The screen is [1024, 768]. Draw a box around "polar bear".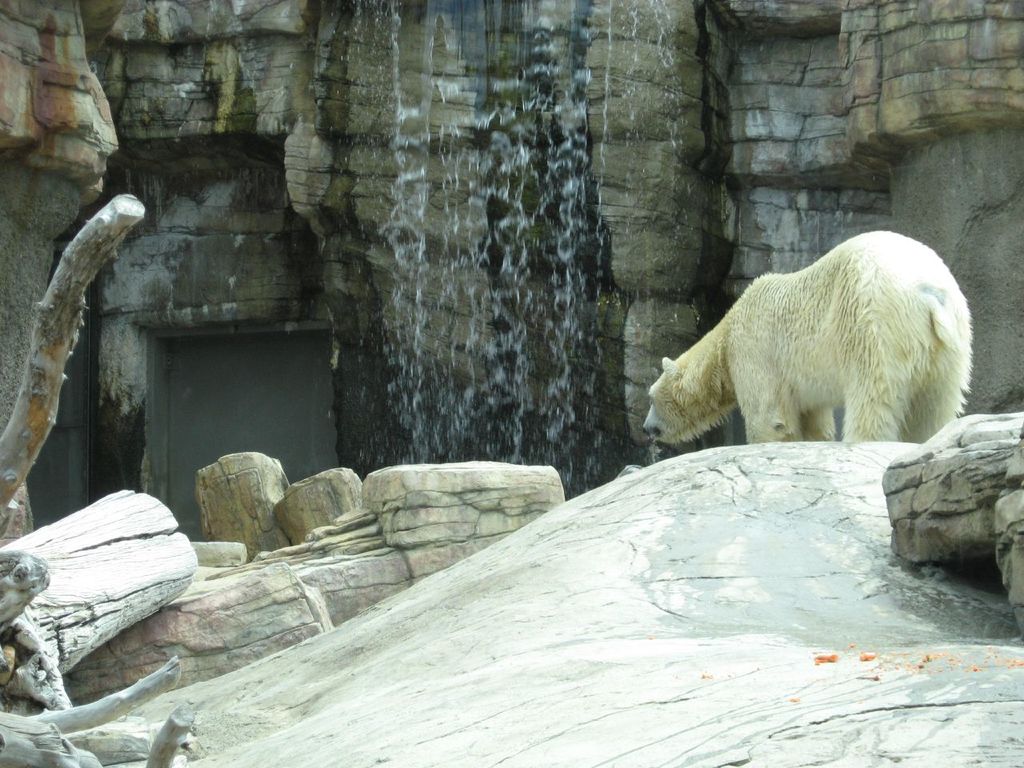
x1=644 y1=230 x2=974 y2=446.
